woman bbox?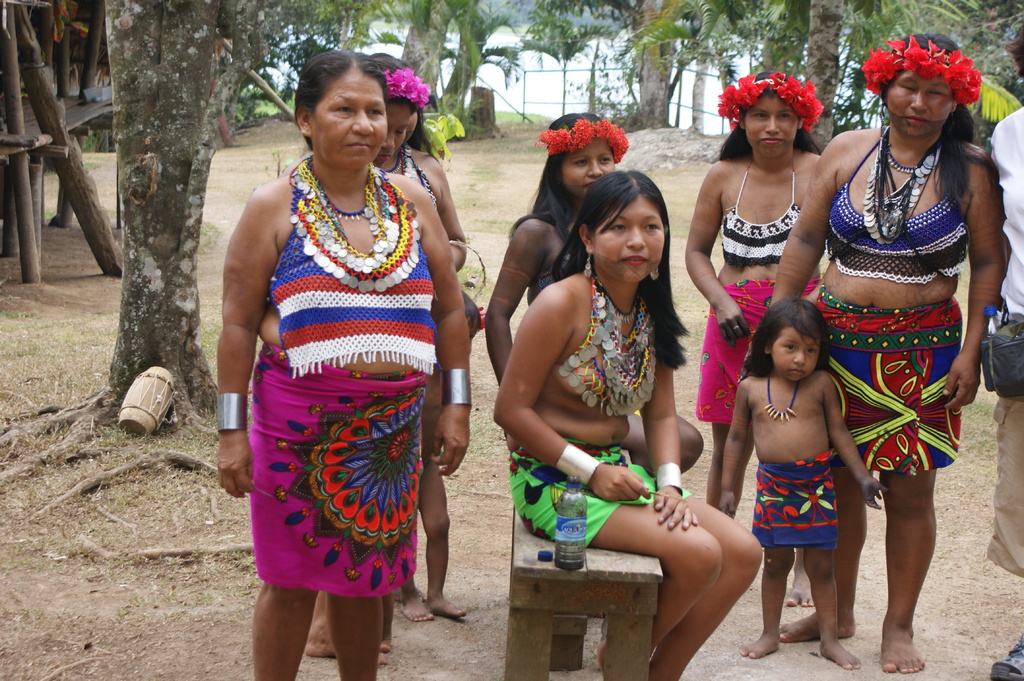
pyautogui.locateOnScreen(681, 59, 829, 600)
